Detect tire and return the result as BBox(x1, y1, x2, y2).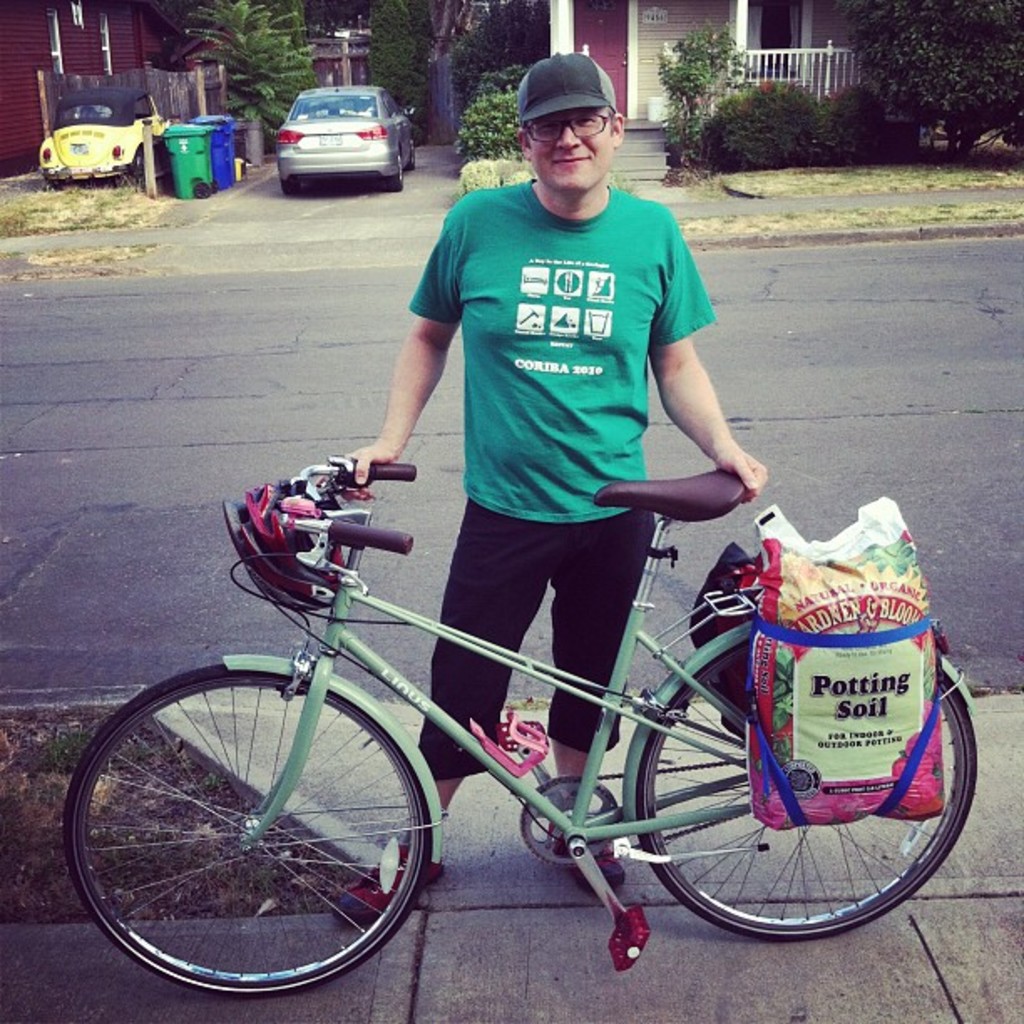
BBox(72, 661, 432, 992).
